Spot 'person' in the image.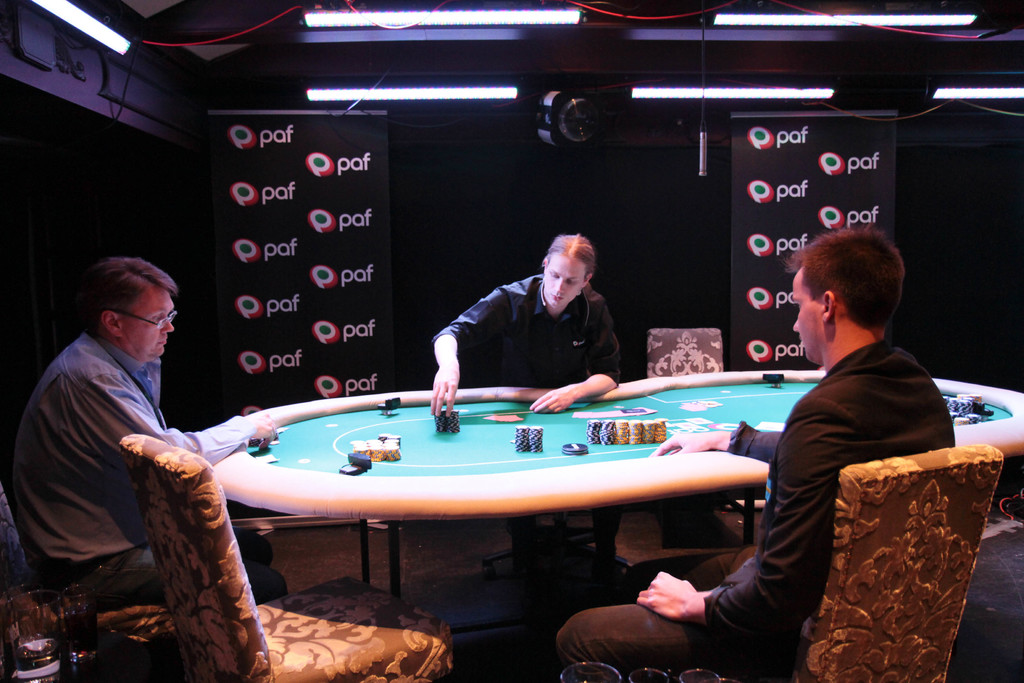
'person' found at 561, 229, 956, 682.
